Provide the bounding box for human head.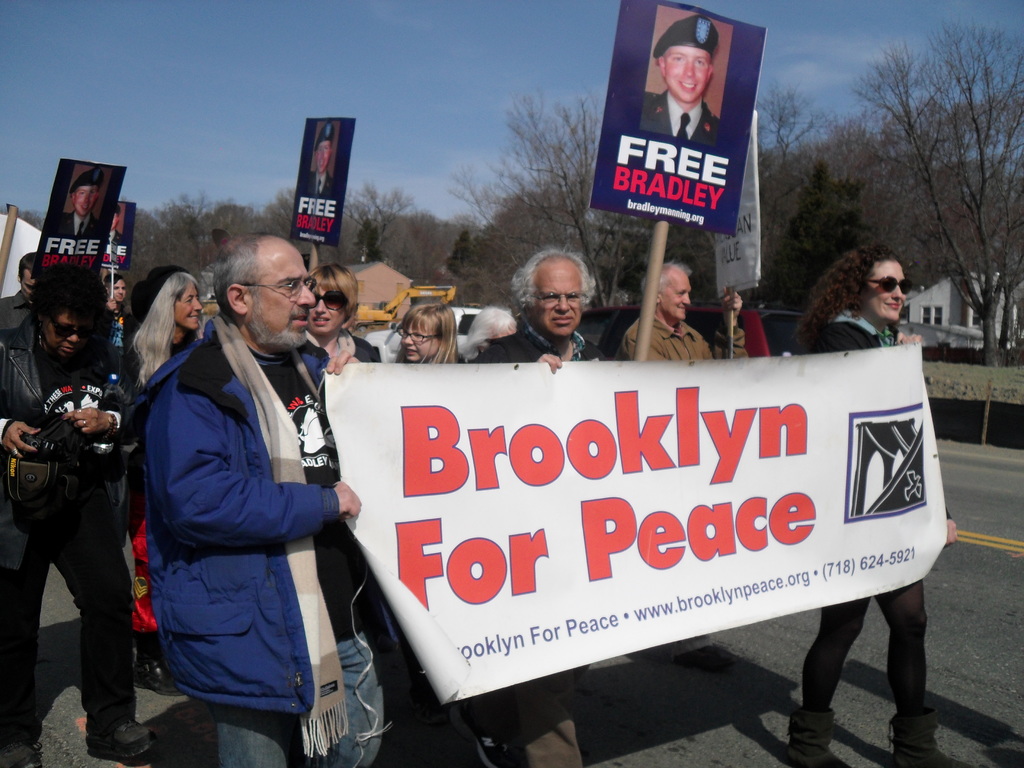
box=[147, 266, 203, 332].
